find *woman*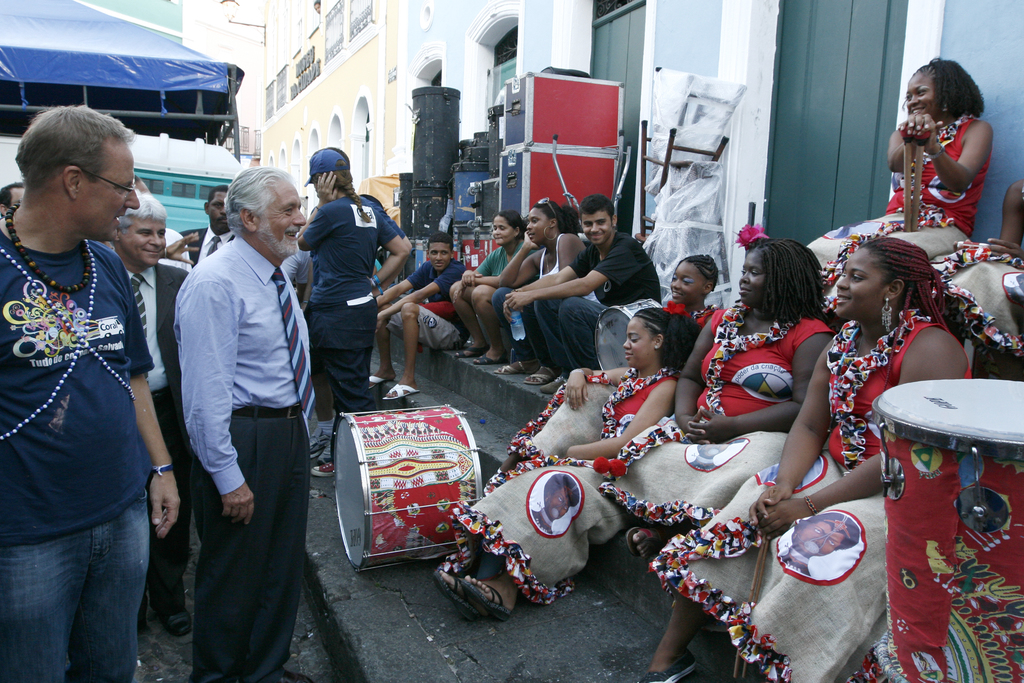
bbox=(594, 236, 839, 559)
